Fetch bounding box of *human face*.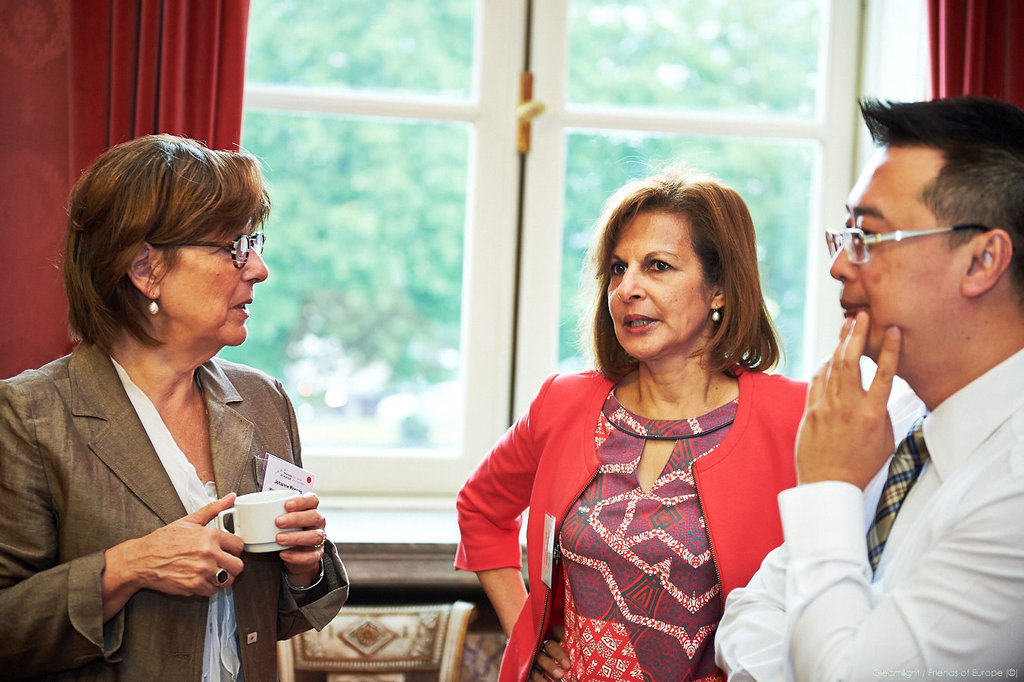
Bbox: <region>158, 211, 266, 345</region>.
